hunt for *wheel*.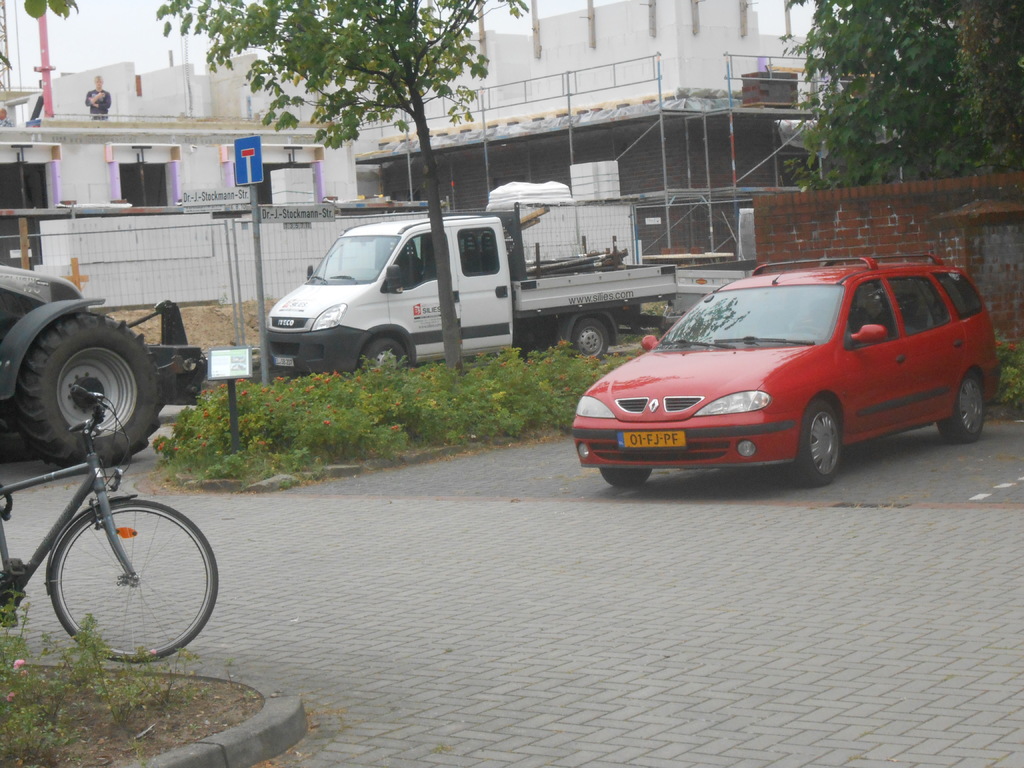
Hunted down at l=50, t=501, r=220, b=660.
